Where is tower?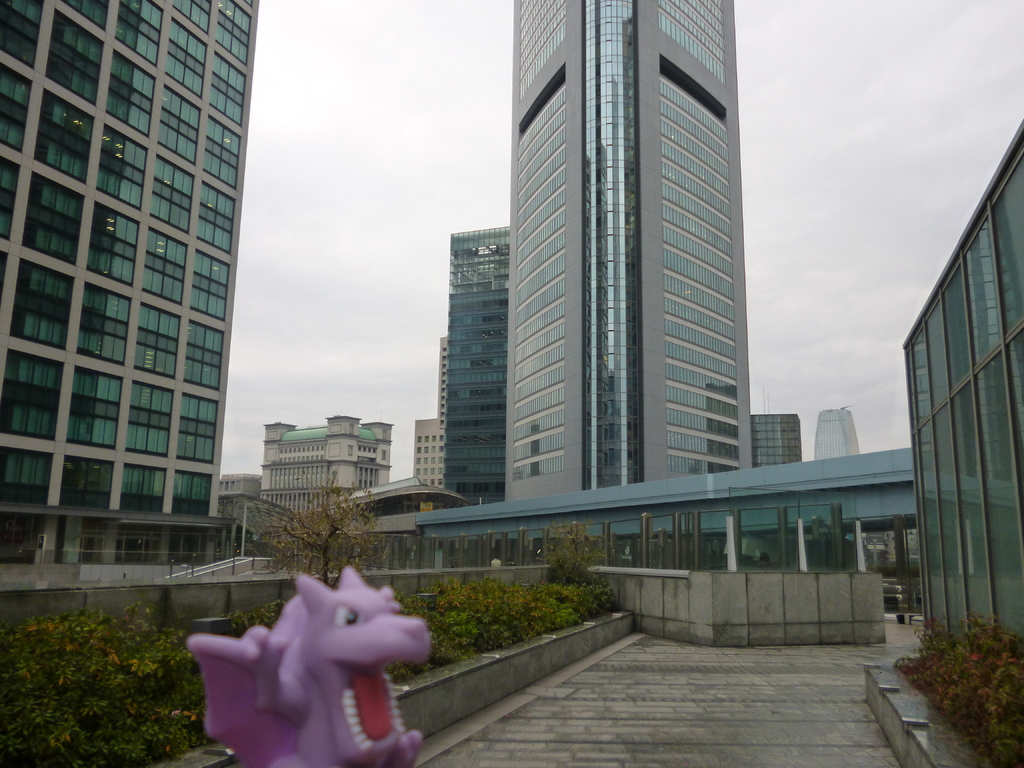
(0, 0, 259, 566).
